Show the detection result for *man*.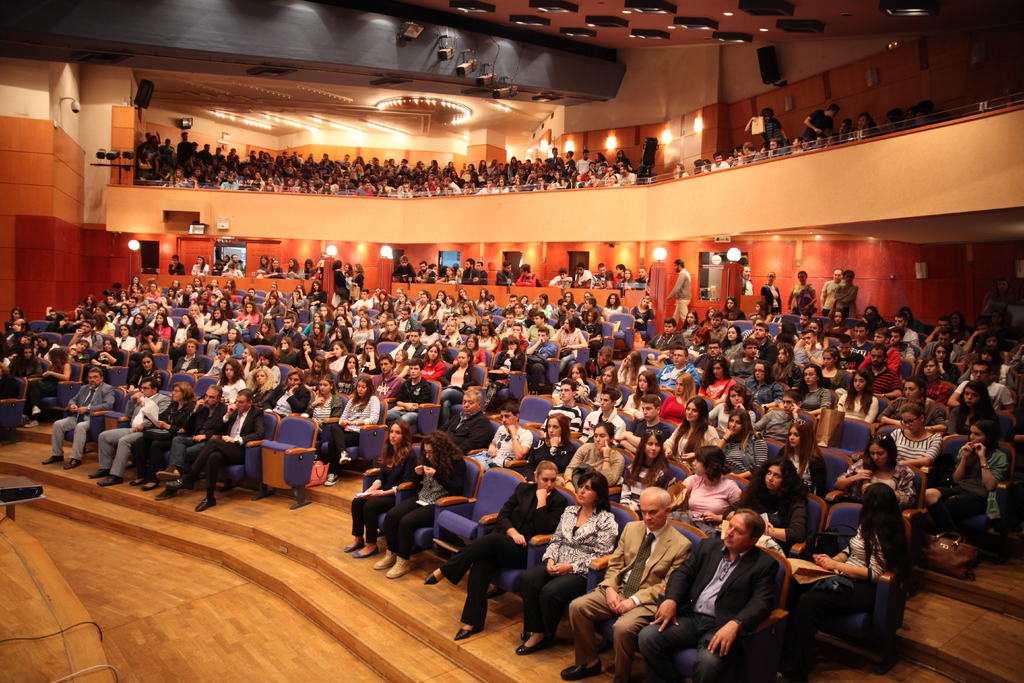
left=831, top=344, right=867, bottom=384.
